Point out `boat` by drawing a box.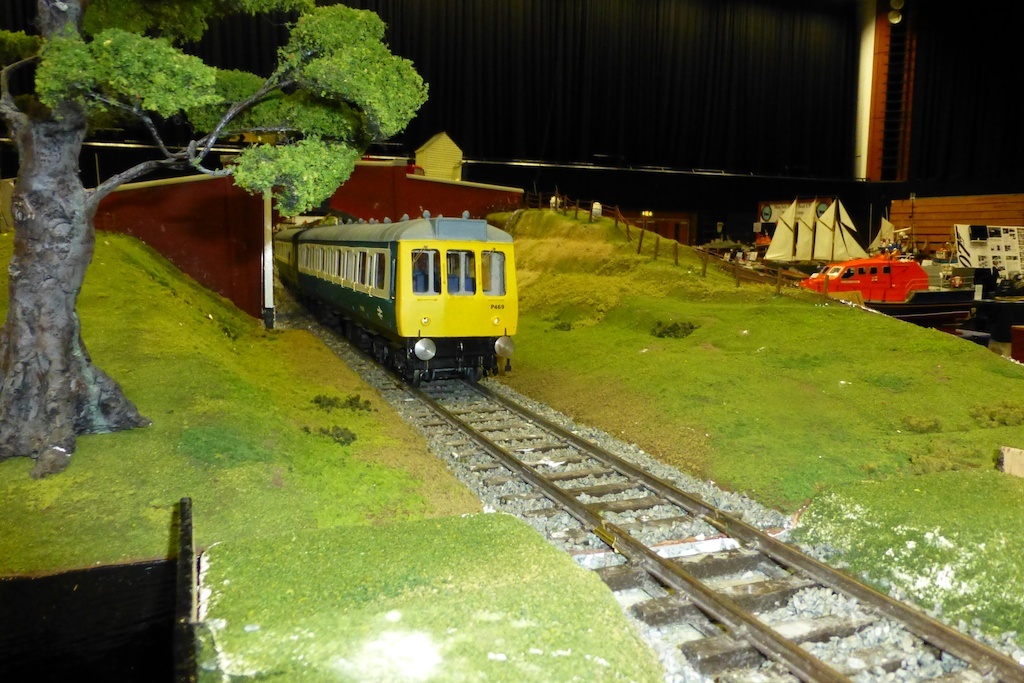
<box>759,192,797,268</box>.
